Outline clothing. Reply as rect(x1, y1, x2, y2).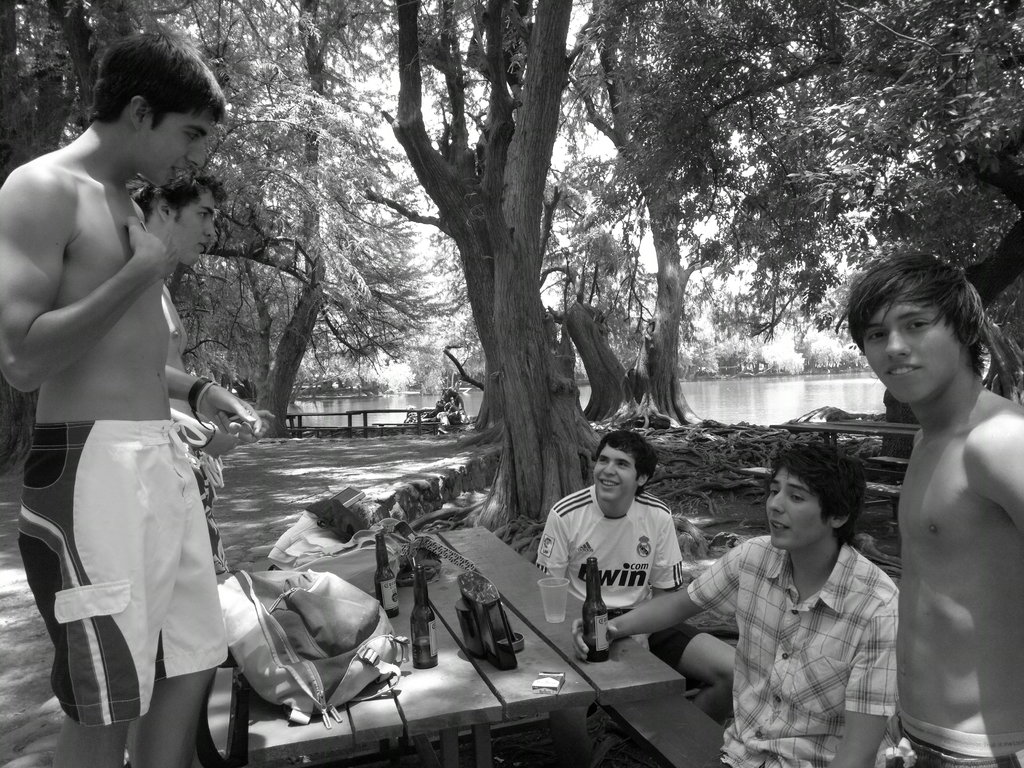
rect(535, 483, 689, 648).
